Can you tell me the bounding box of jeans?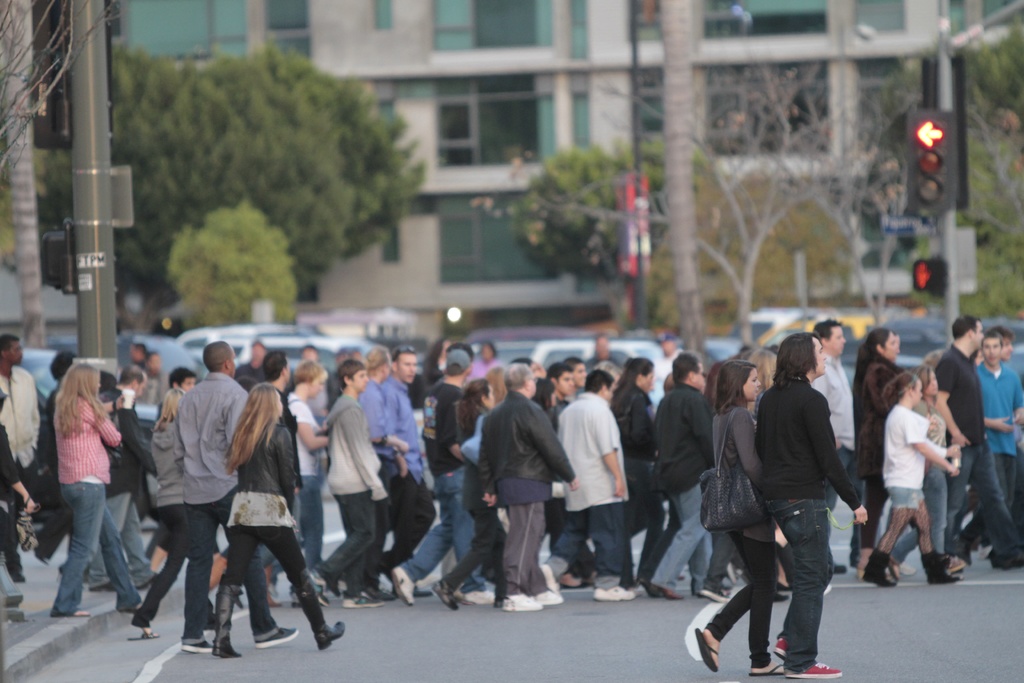
rect(709, 527, 780, 677).
